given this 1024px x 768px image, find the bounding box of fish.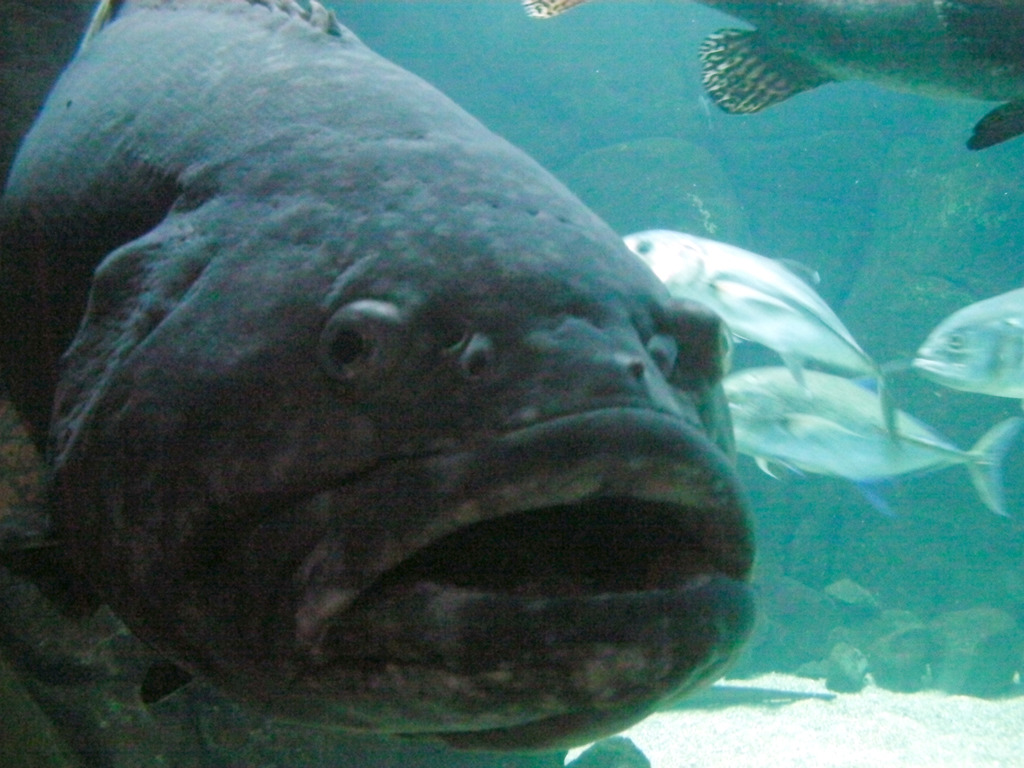
rect(915, 275, 1023, 404).
